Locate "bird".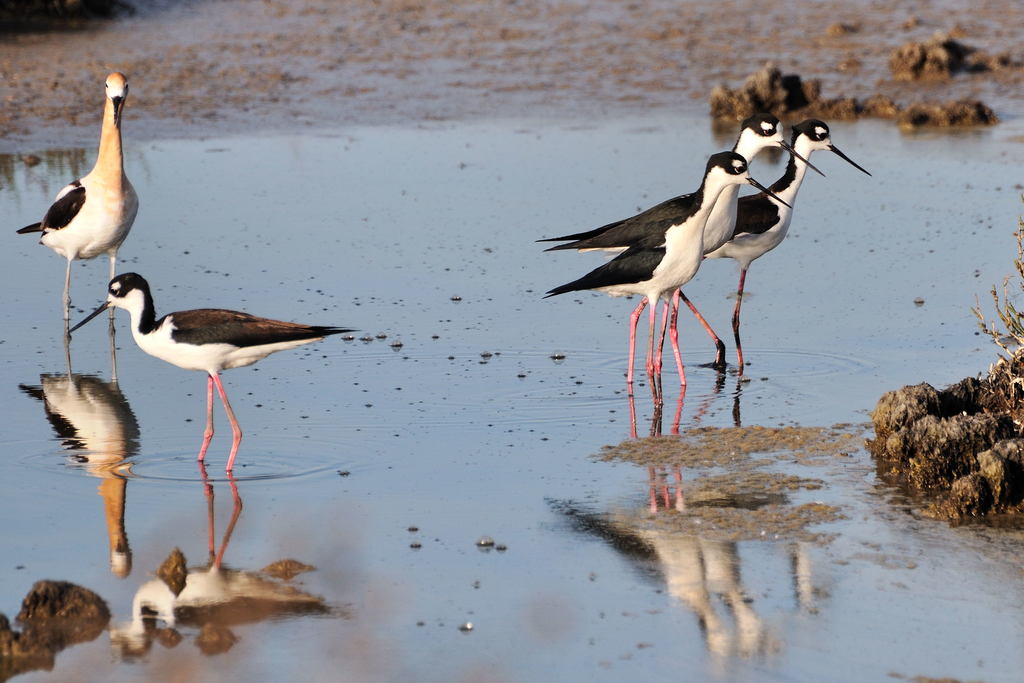
Bounding box: (15,72,141,322).
